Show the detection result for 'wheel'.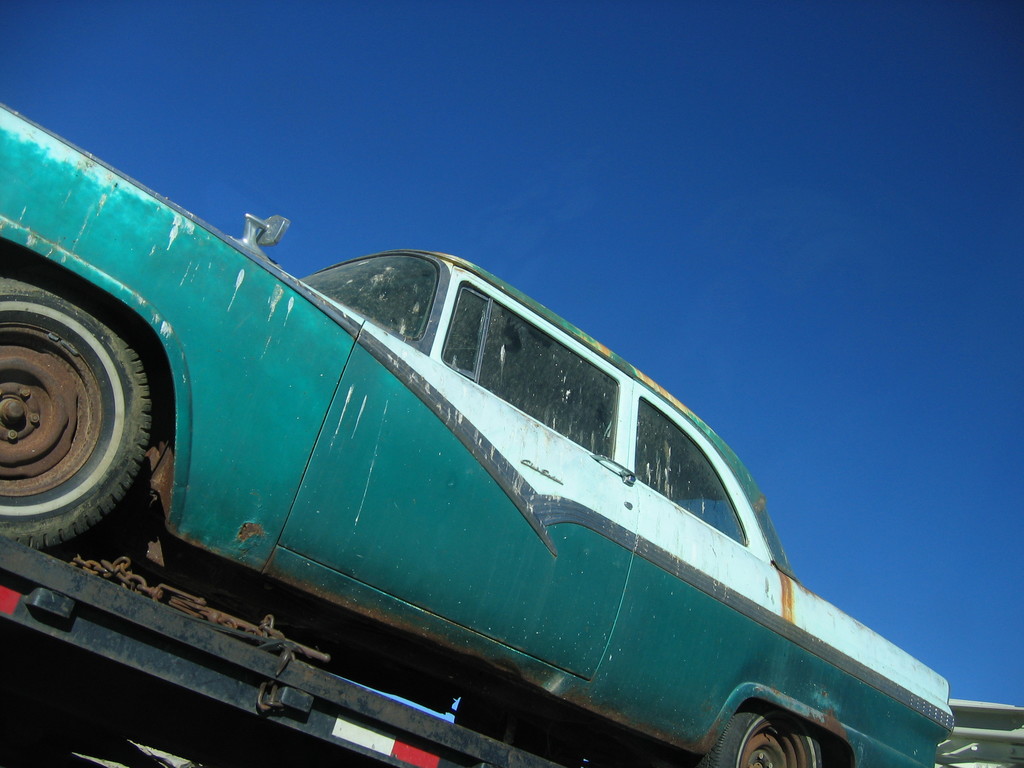
(0,260,154,546).
